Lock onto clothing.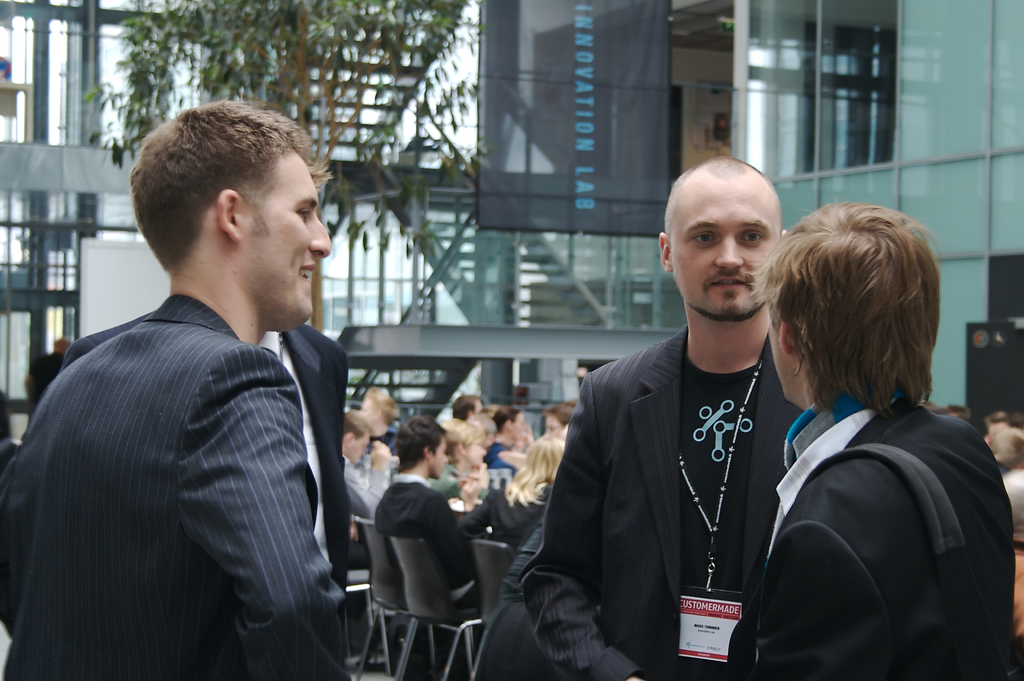
Locked: [x1=736, y1=377, x2=1023, y2=680].
